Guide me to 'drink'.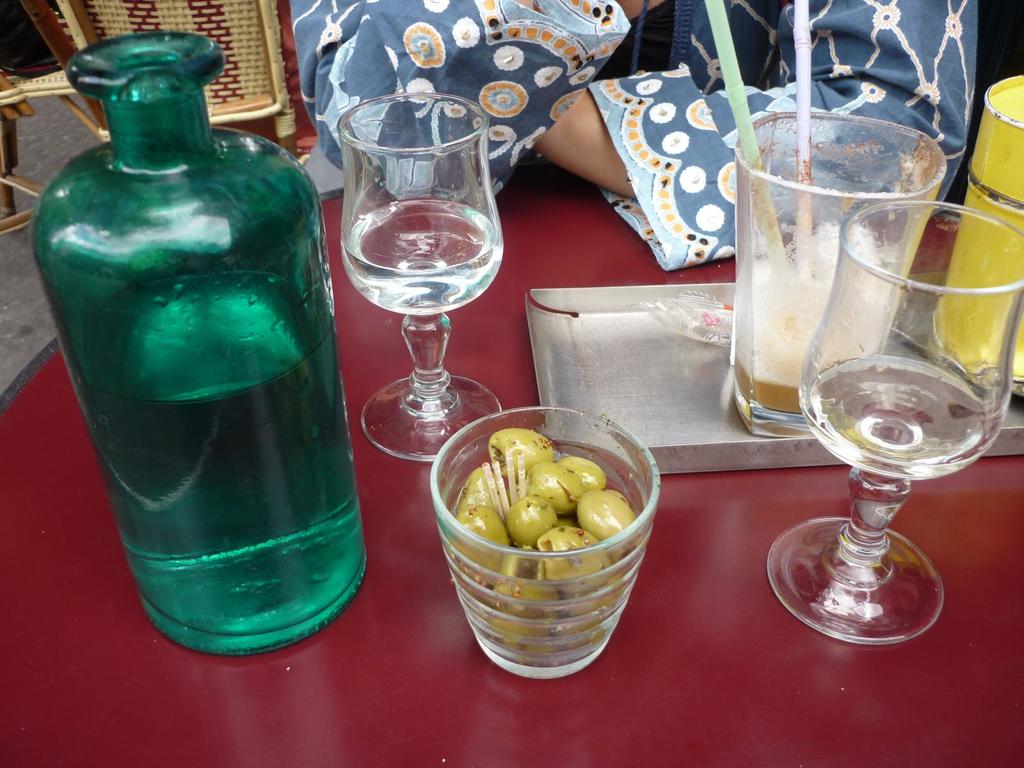
Guidance: bbox=[736, 351, 876, 424].
